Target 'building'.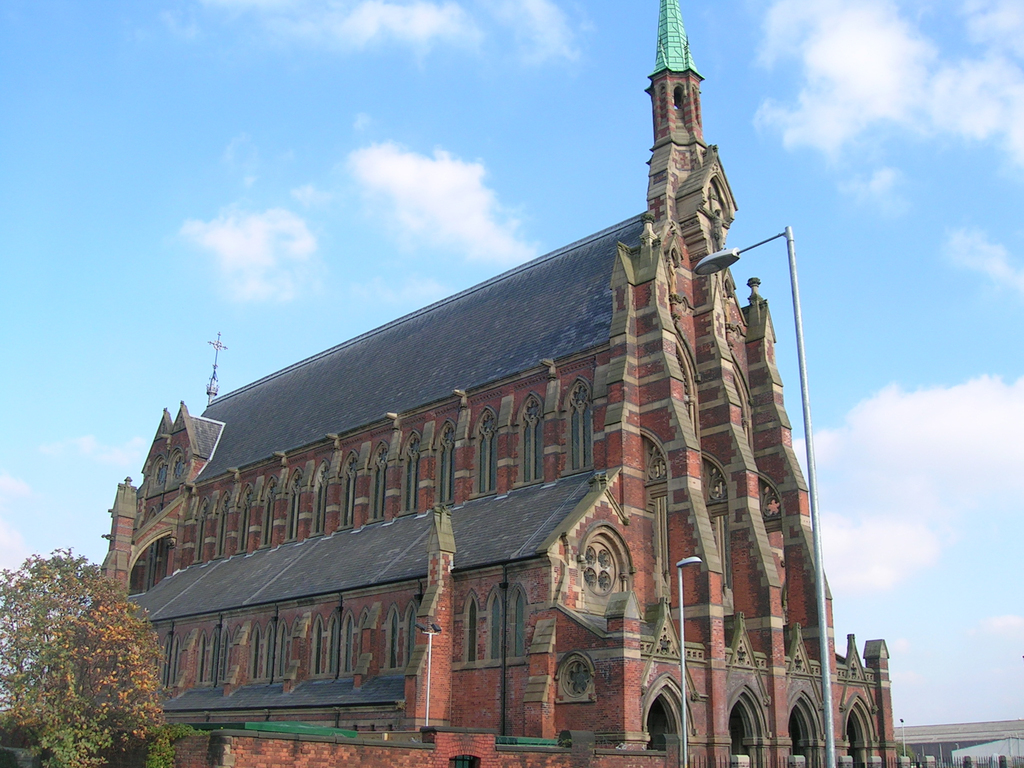
Target region: <box>101,0,897,767</box>.
